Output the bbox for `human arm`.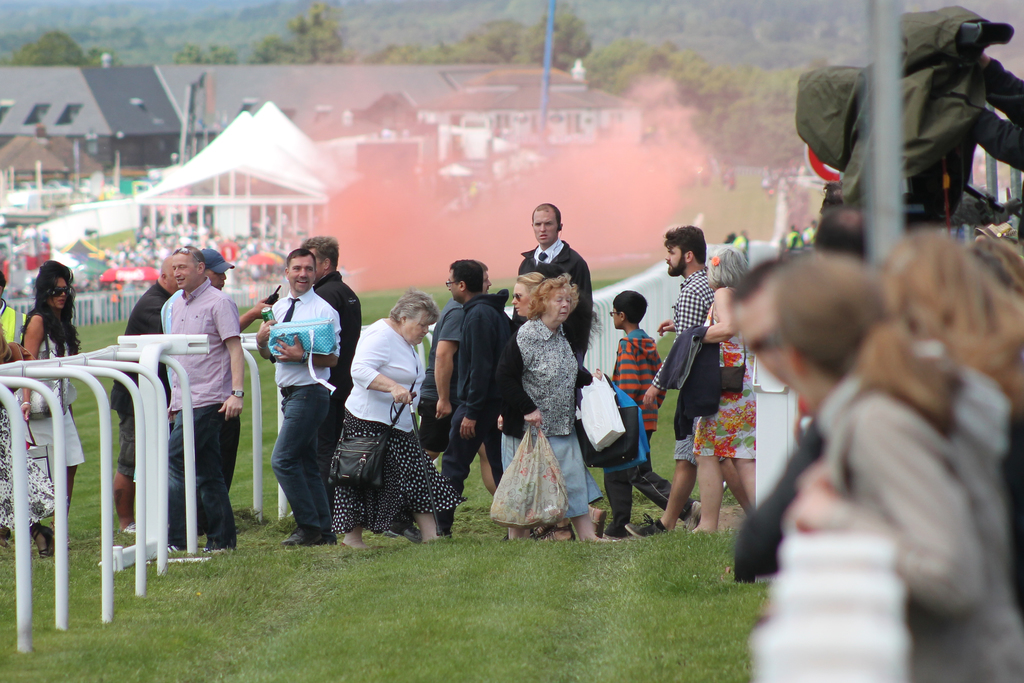
432,305,458,418.
